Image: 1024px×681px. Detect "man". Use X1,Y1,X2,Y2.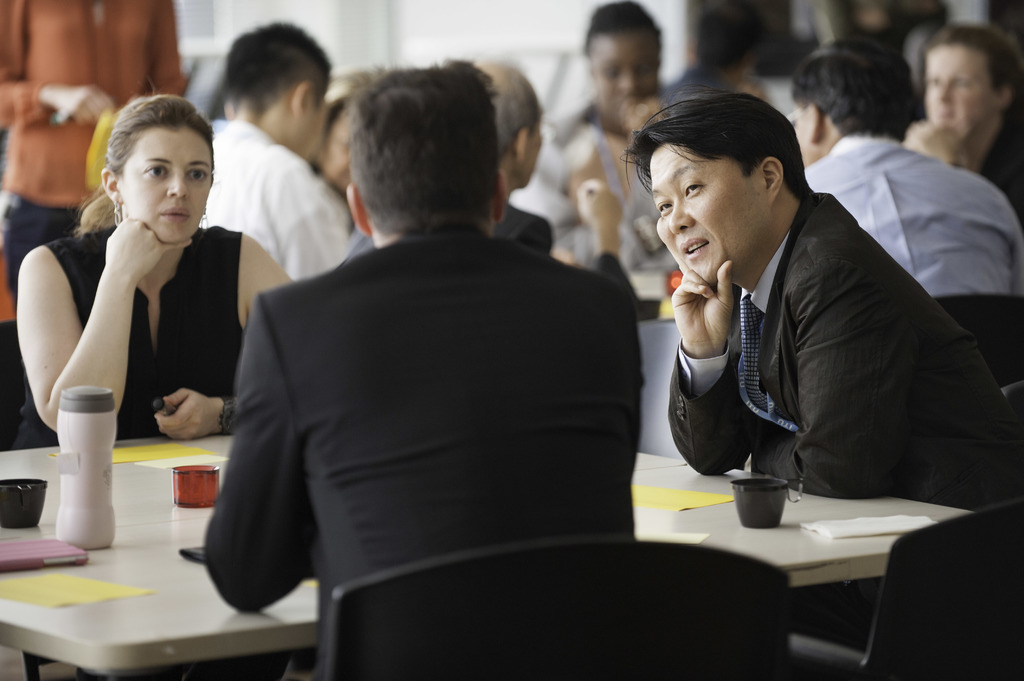
469,63,564,260.
